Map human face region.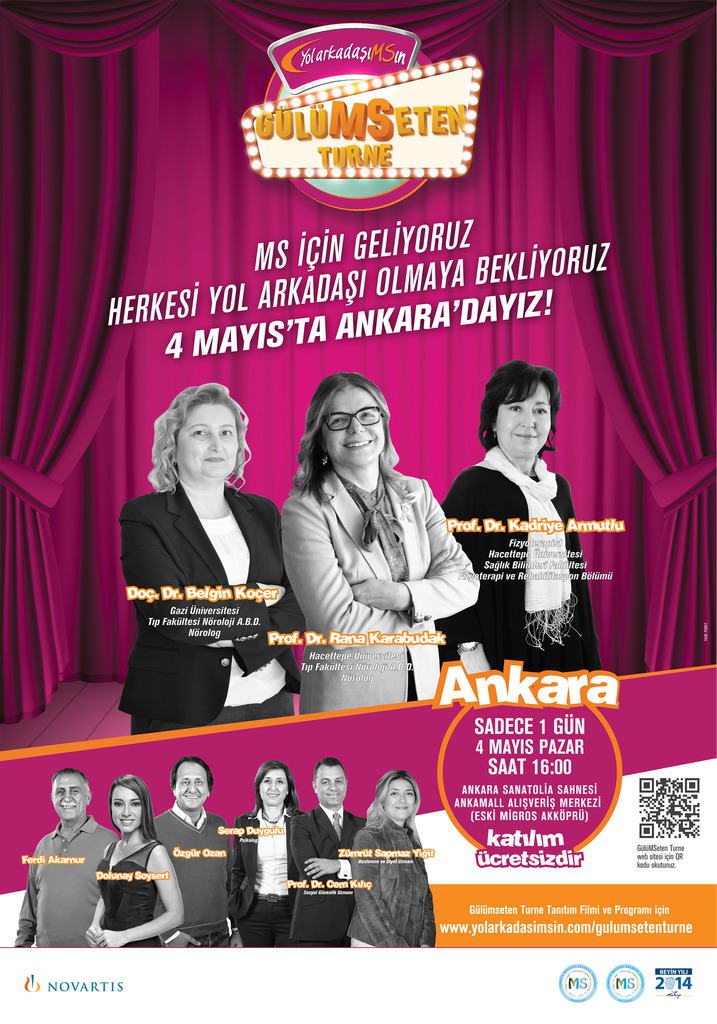
Mapped to 175,762,208,810.
